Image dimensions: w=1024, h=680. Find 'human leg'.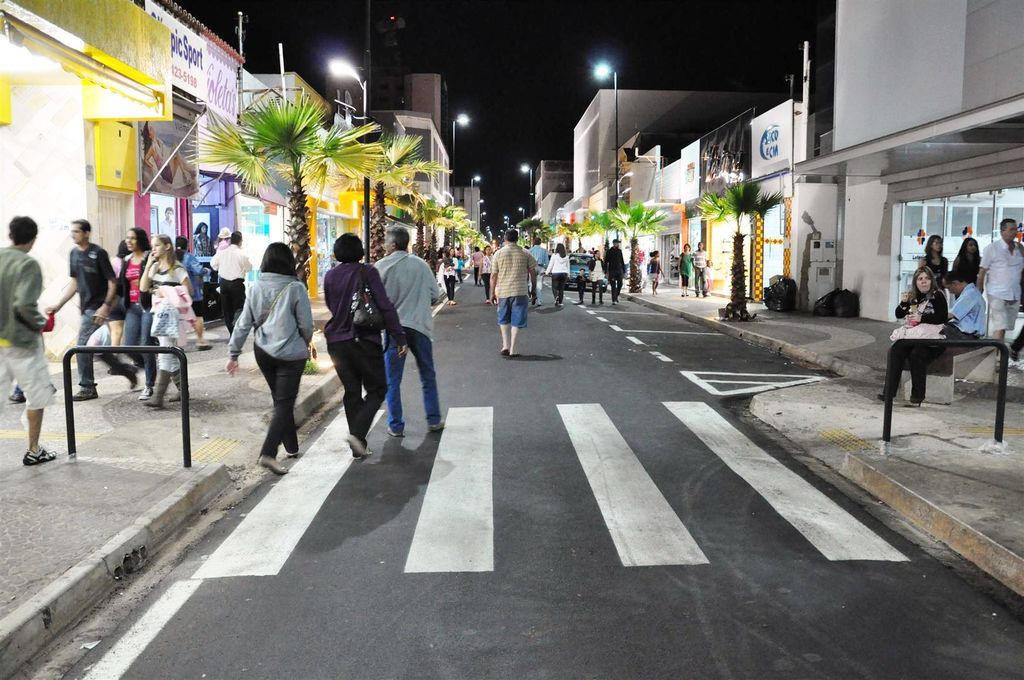
<bbox>510, 327, 521, 359</bbox>.
